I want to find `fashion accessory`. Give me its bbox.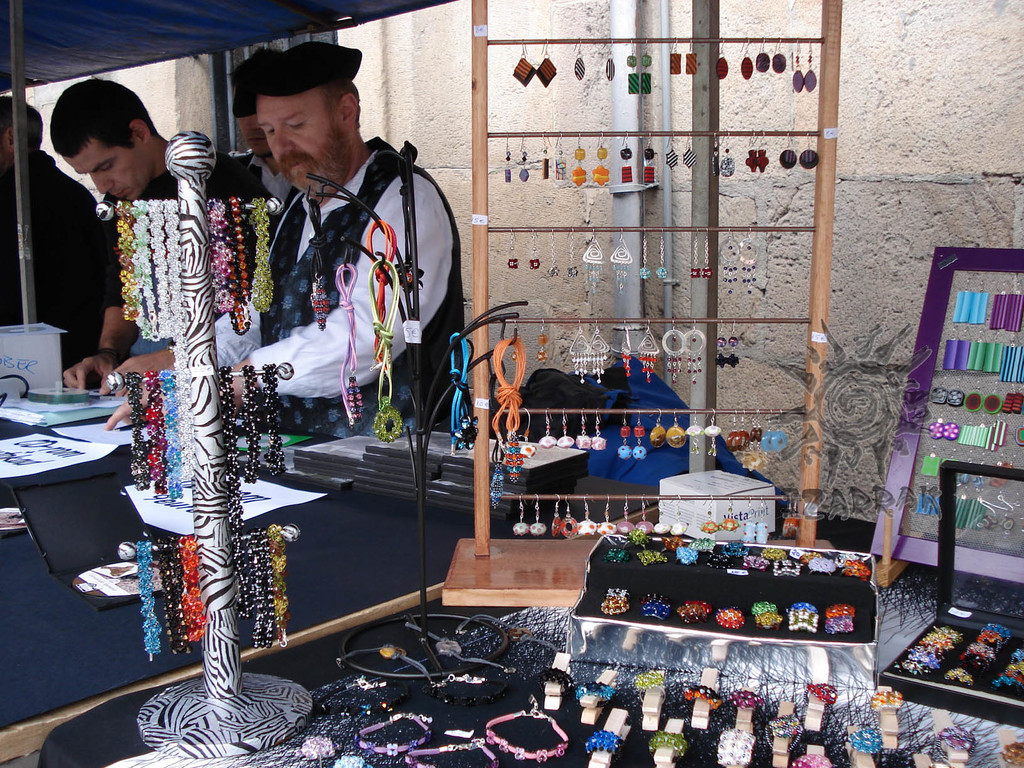
(686, 38, 698, 76).
